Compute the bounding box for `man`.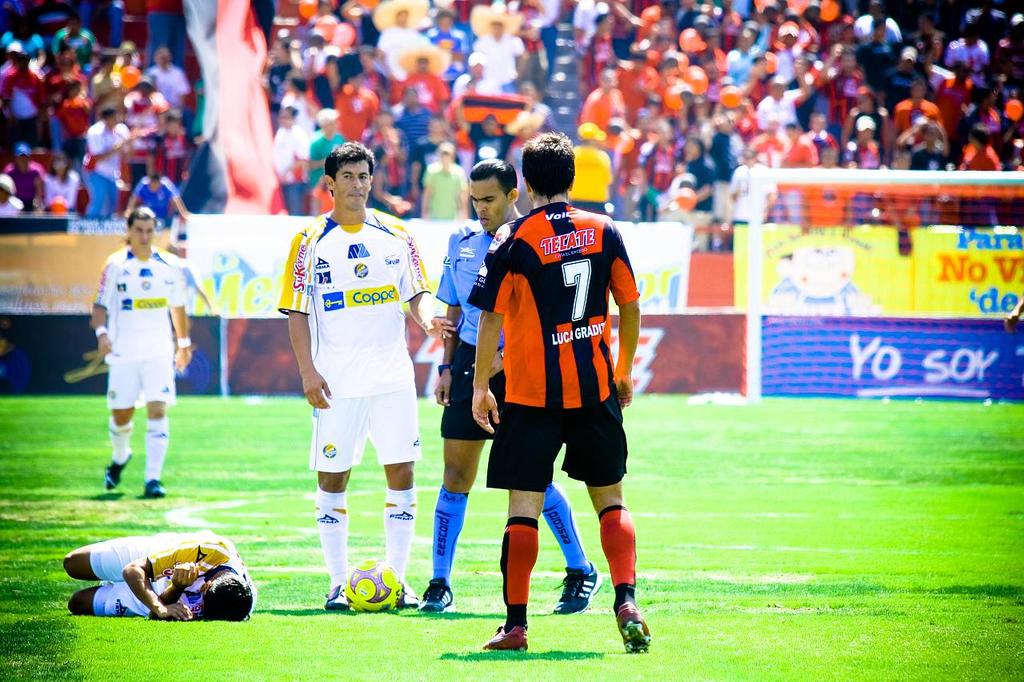
(left=419, top=152, right=602, bottom=618).
